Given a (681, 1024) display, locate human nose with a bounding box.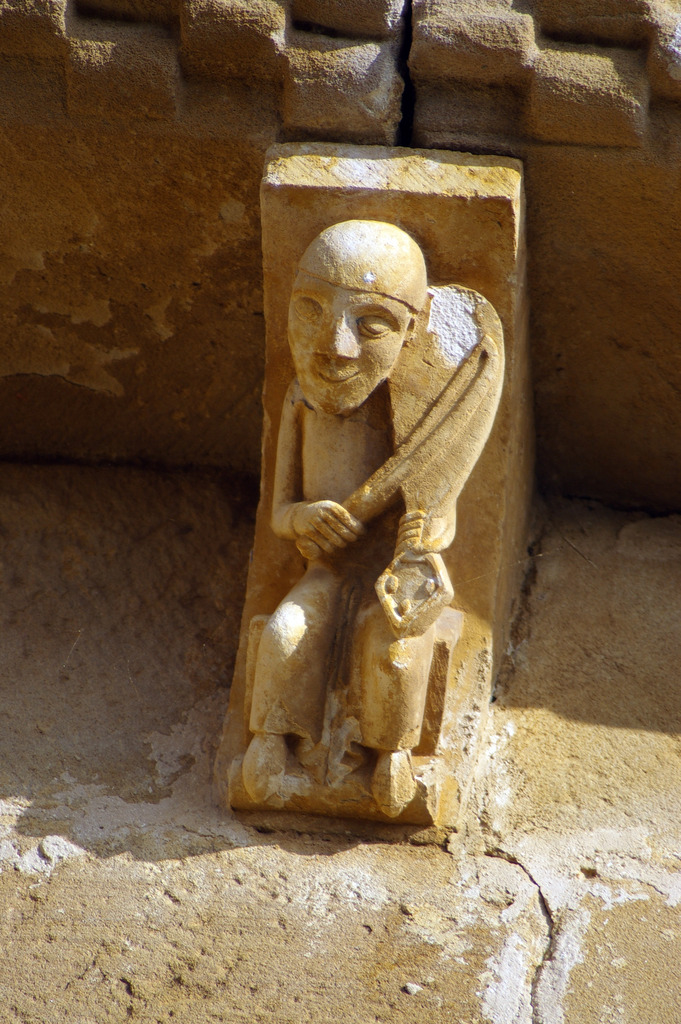
Located: region(315, 309, 357, 360).
